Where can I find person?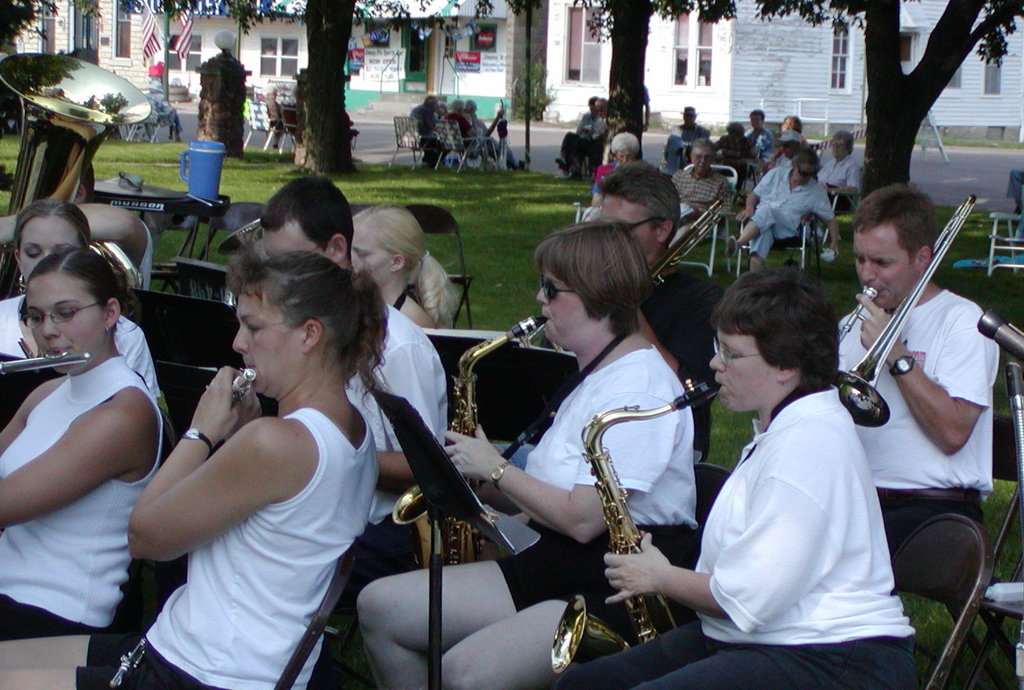
You can find it at rect(408, 95, 451, 168).
